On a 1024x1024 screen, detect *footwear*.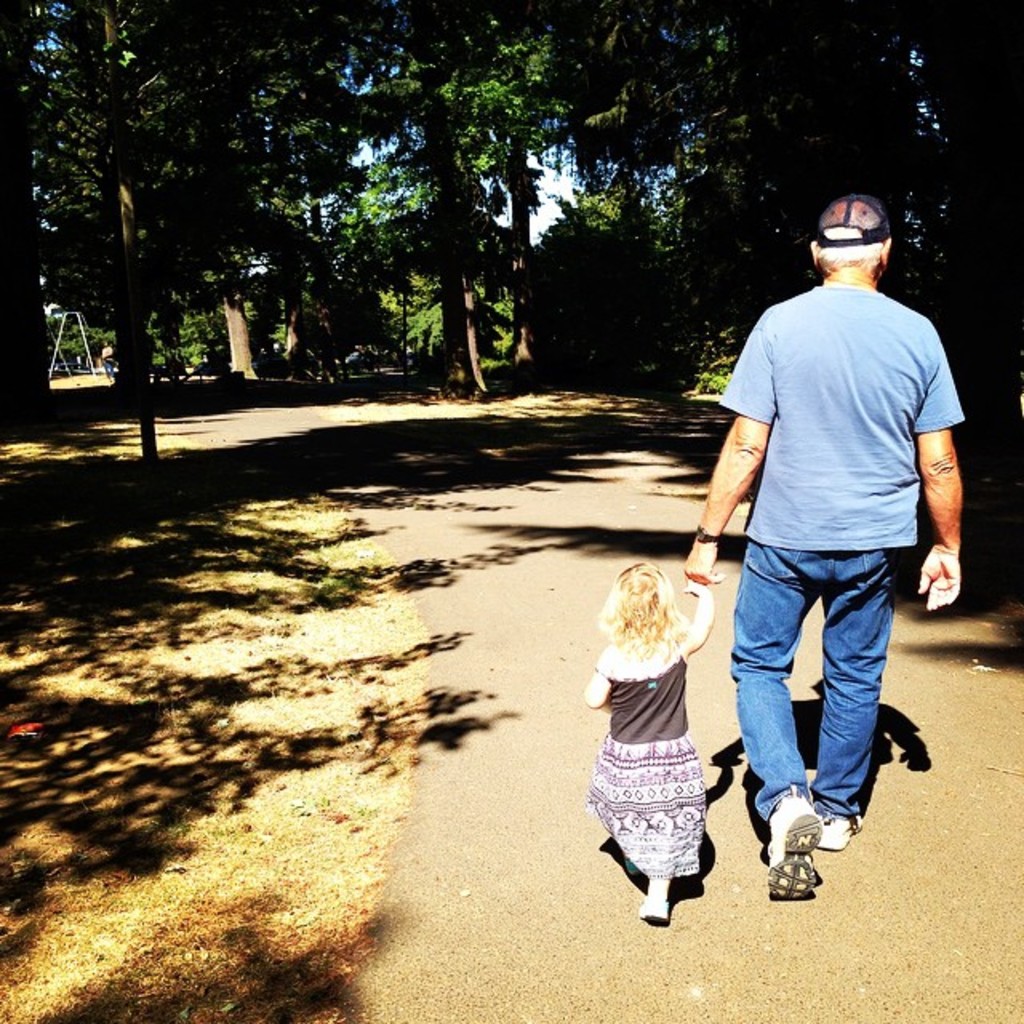
[x1=765, y1=803, x2=822, y2=896].
